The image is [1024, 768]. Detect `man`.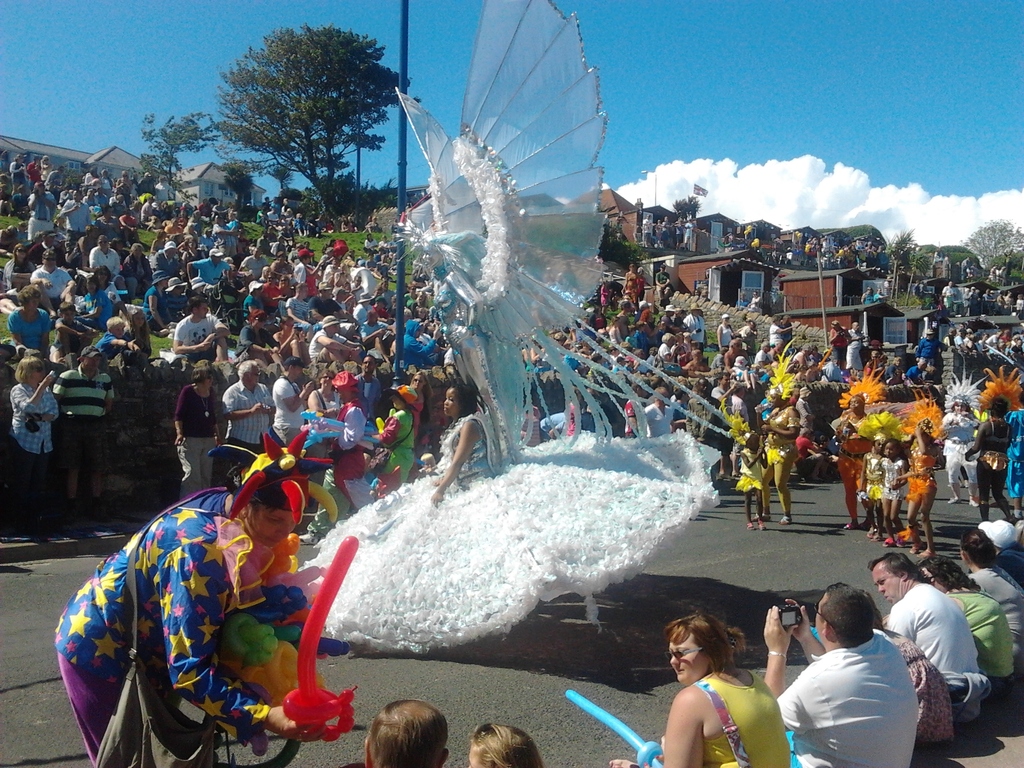
Detection: detection(151, 240, 180, 276).
